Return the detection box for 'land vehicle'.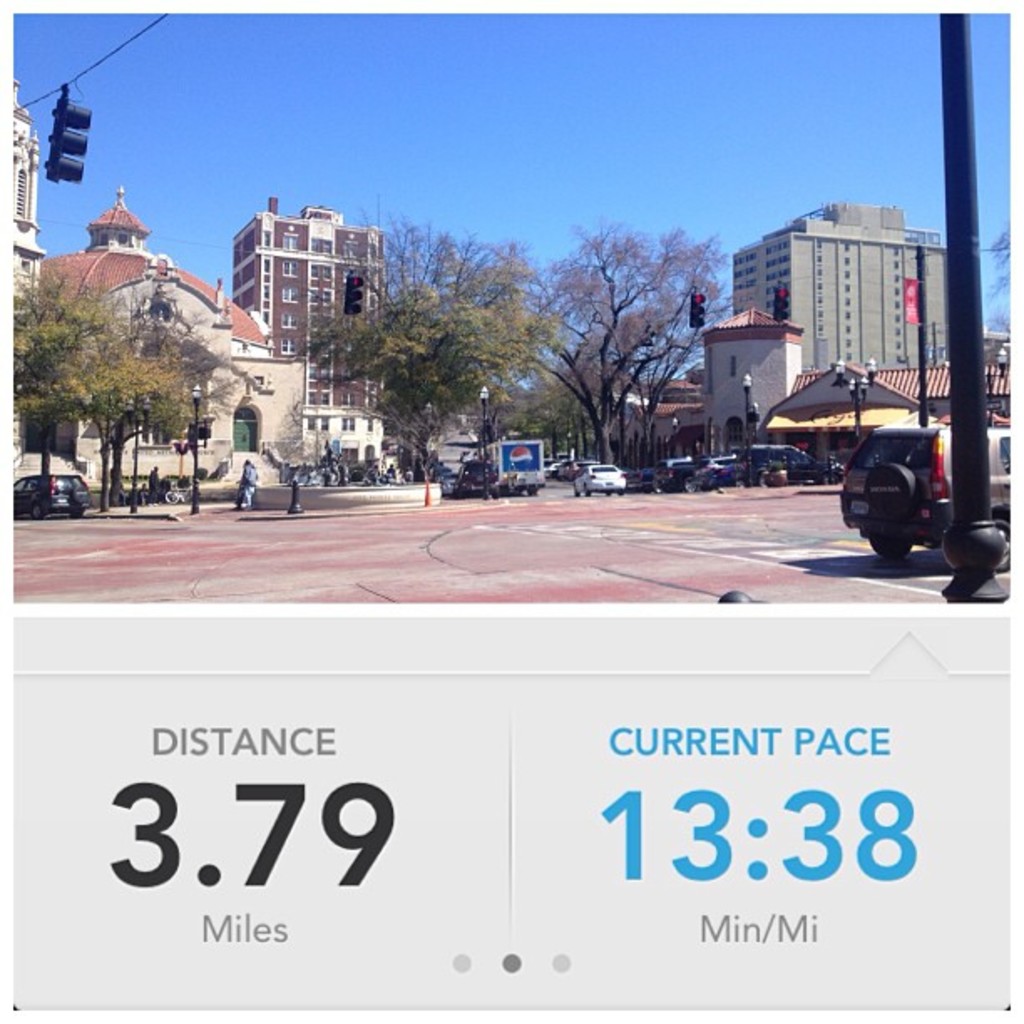
[845, 402, 986, 564].
